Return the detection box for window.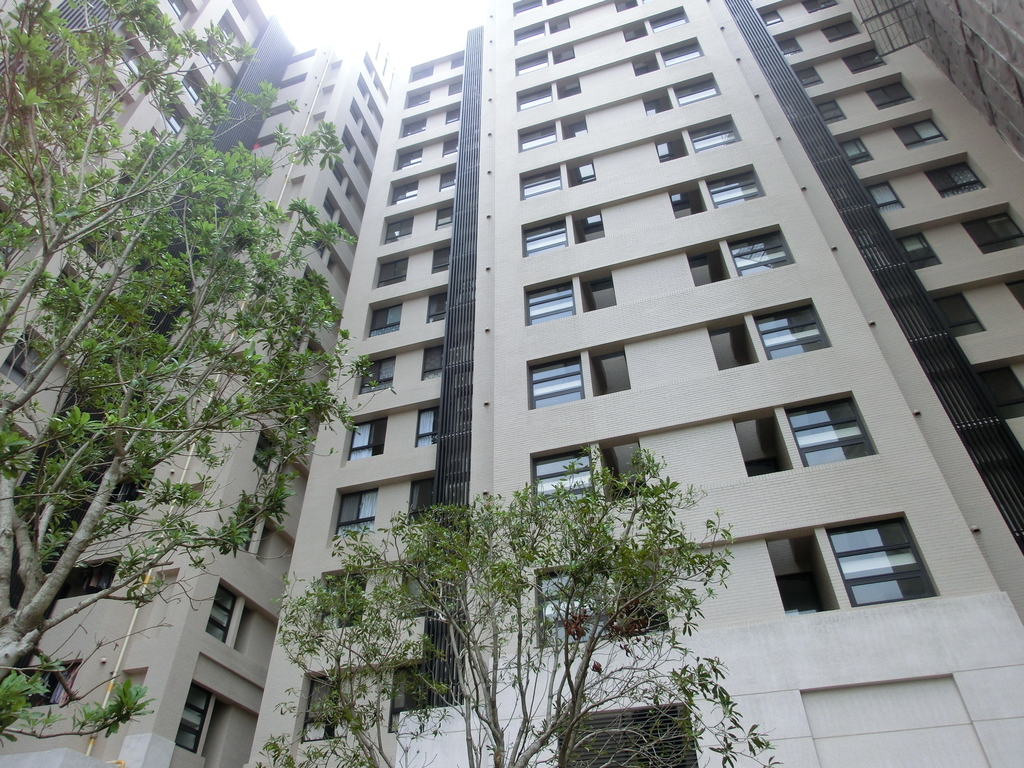
bbox=[438, 166, 458, 190].
